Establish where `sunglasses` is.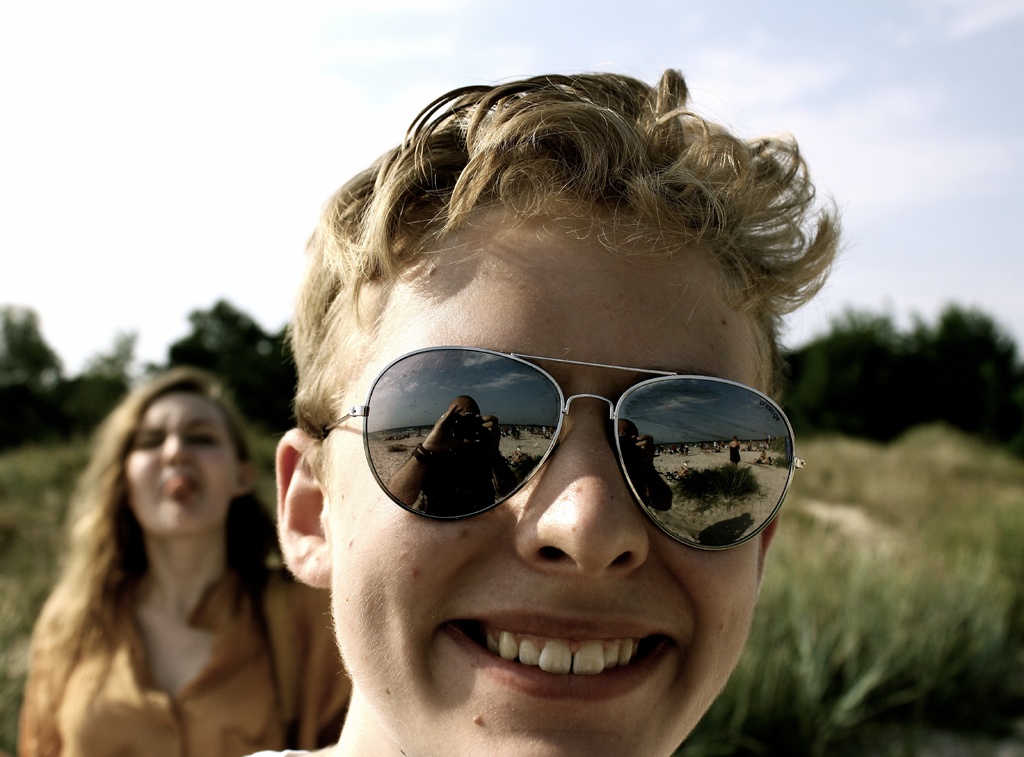
Established at [x1=320, y1=344, x2=803, y2=551].
